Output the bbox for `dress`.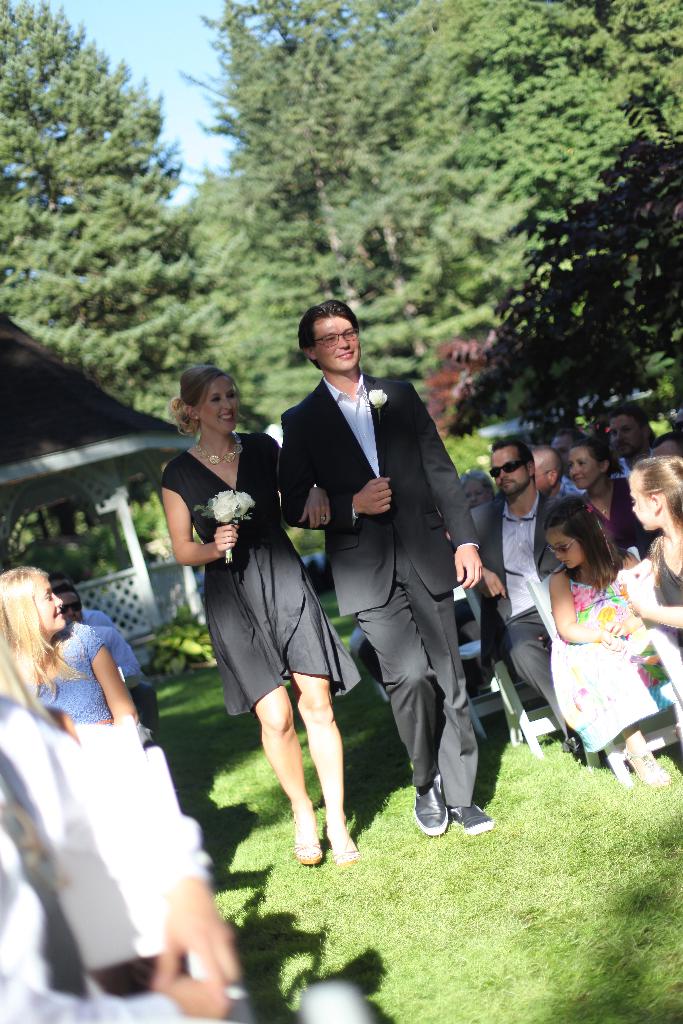
crop(0, 619, 113, 743).
